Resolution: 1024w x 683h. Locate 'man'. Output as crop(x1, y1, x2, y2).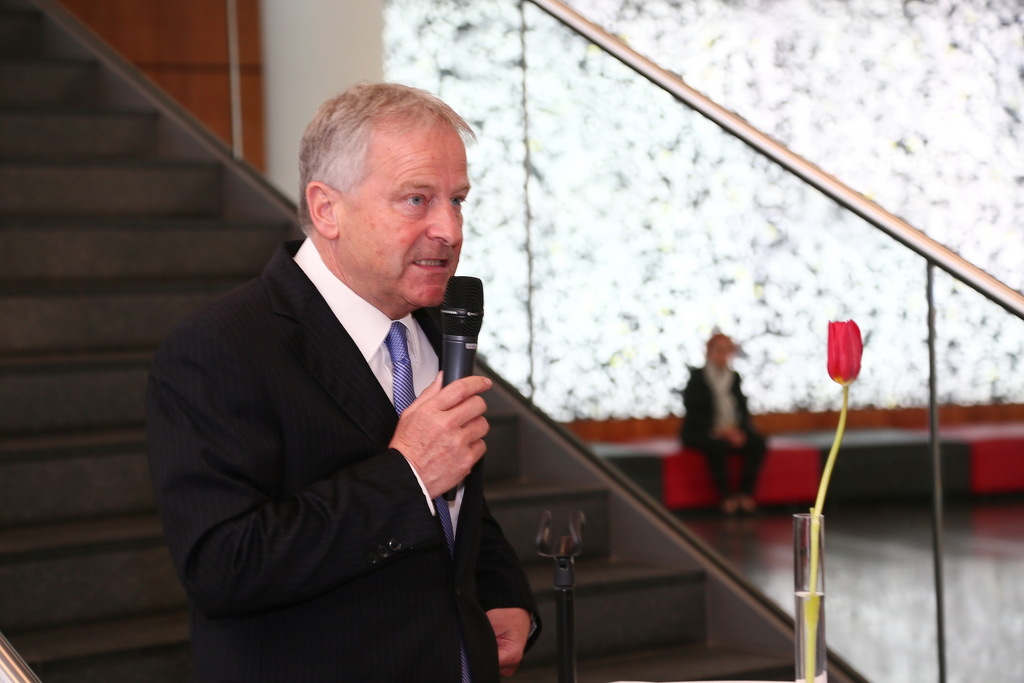
crop(140, 79, 551, 670).
